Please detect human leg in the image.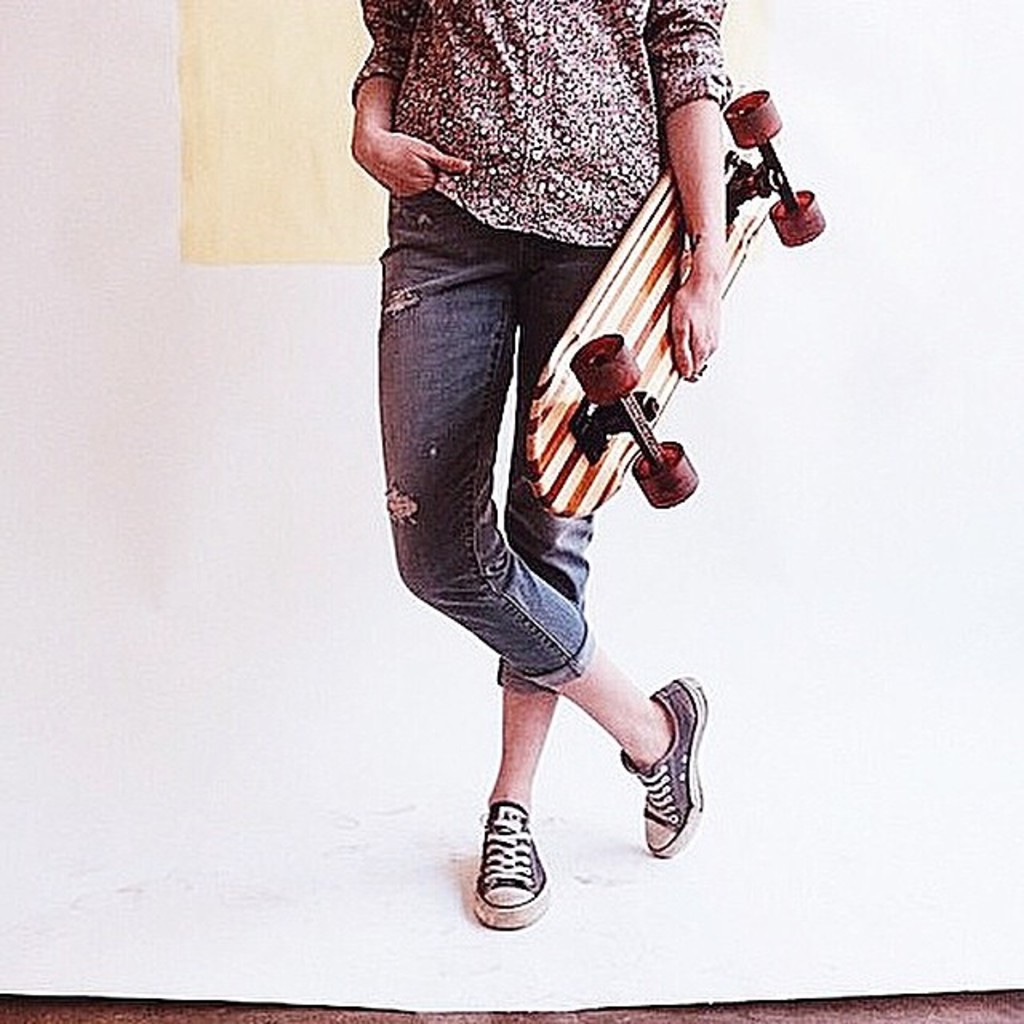
pyautogui.locateOnScreen(374, 202, 709, 861).
